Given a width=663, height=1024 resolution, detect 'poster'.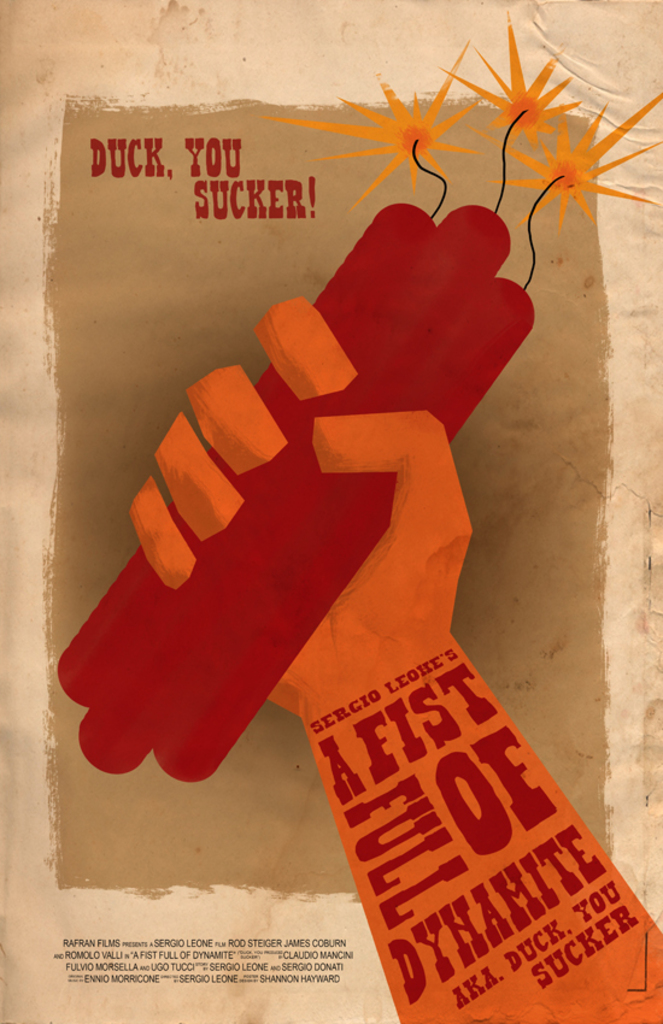
[x1=0, y1=0, x2=662, y2=1023].
